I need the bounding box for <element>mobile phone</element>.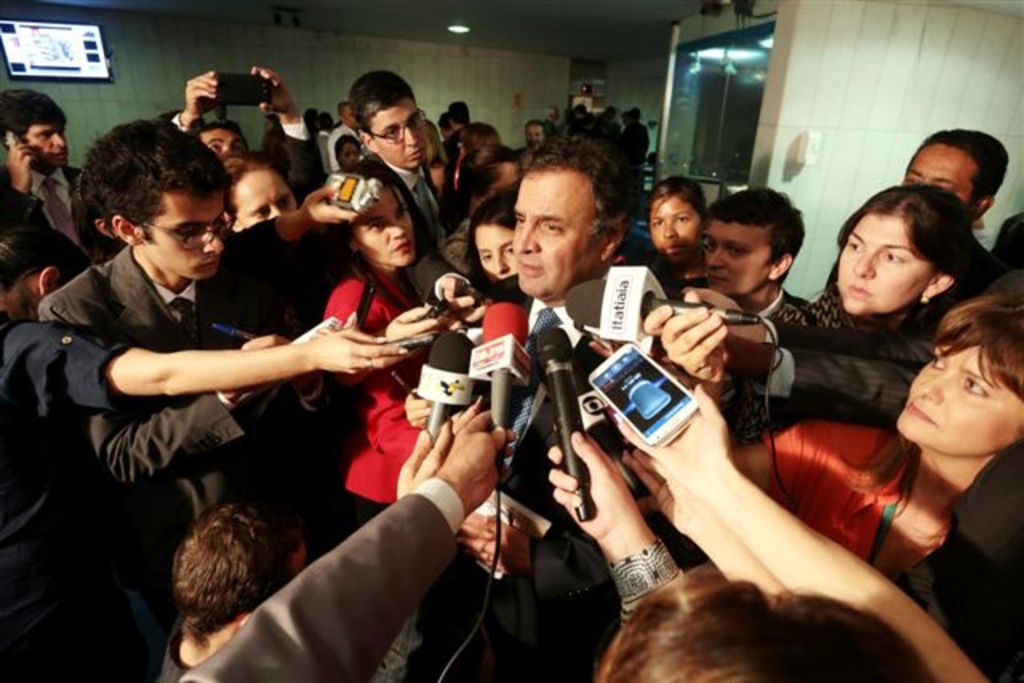
Here it is: (216,69,278,110).
